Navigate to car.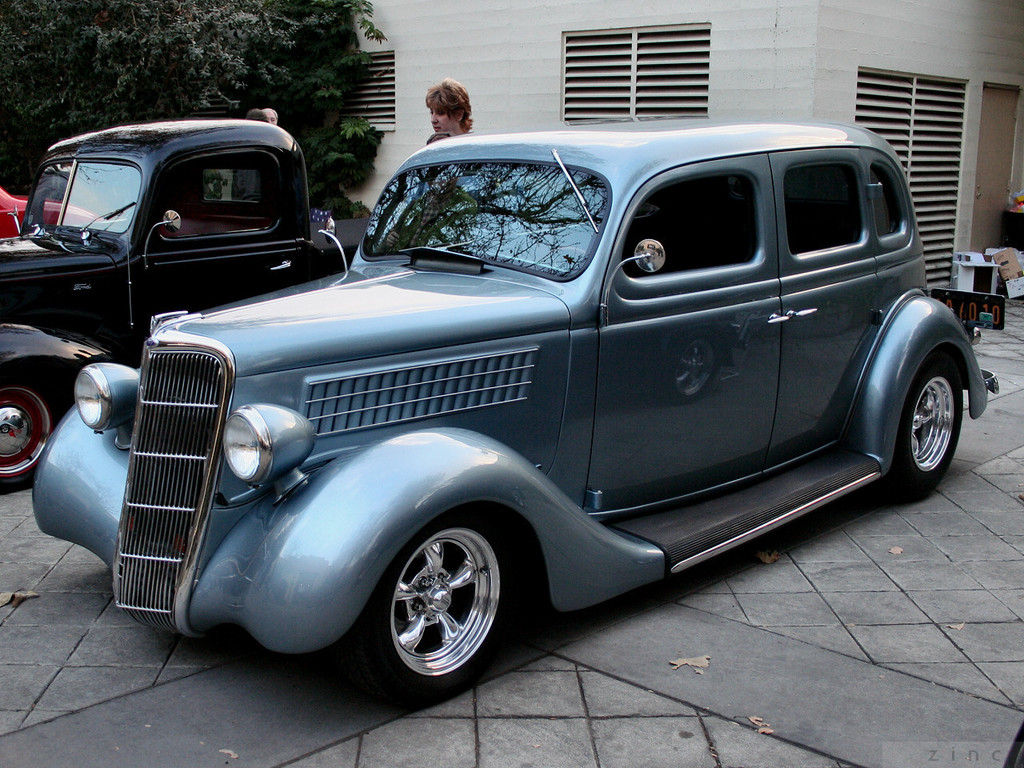
Navigation target: detection(0, 119, 470, 493).
